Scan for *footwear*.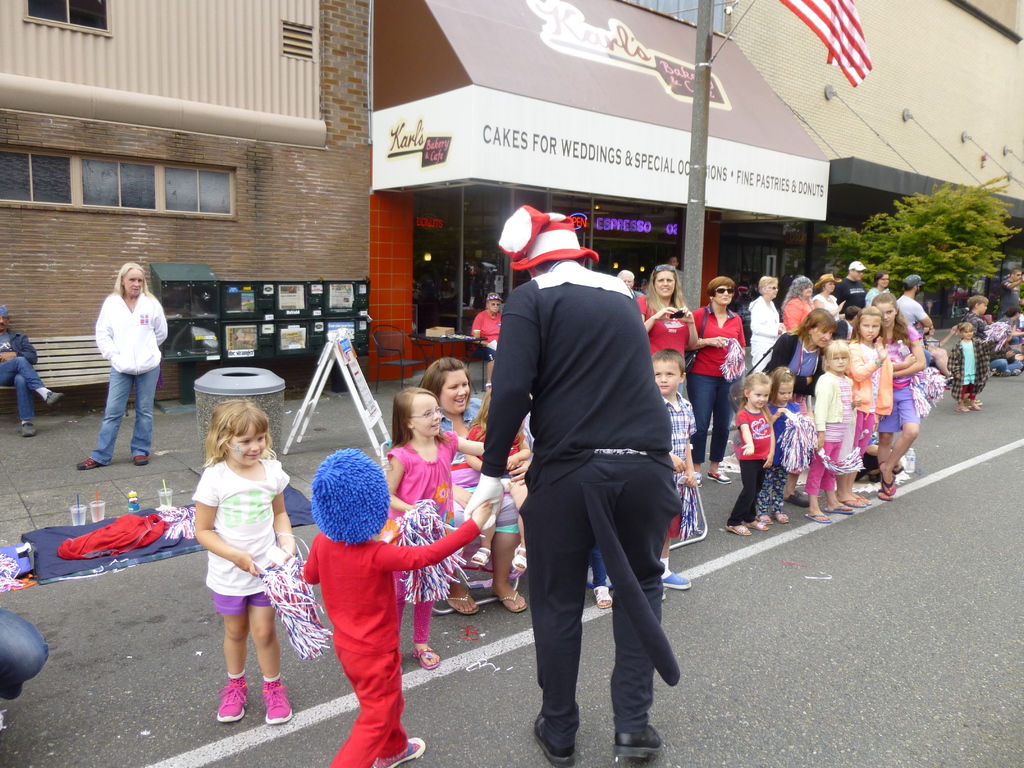
Scan result: [x1=46, y1=387, x2=64, y2=408].
